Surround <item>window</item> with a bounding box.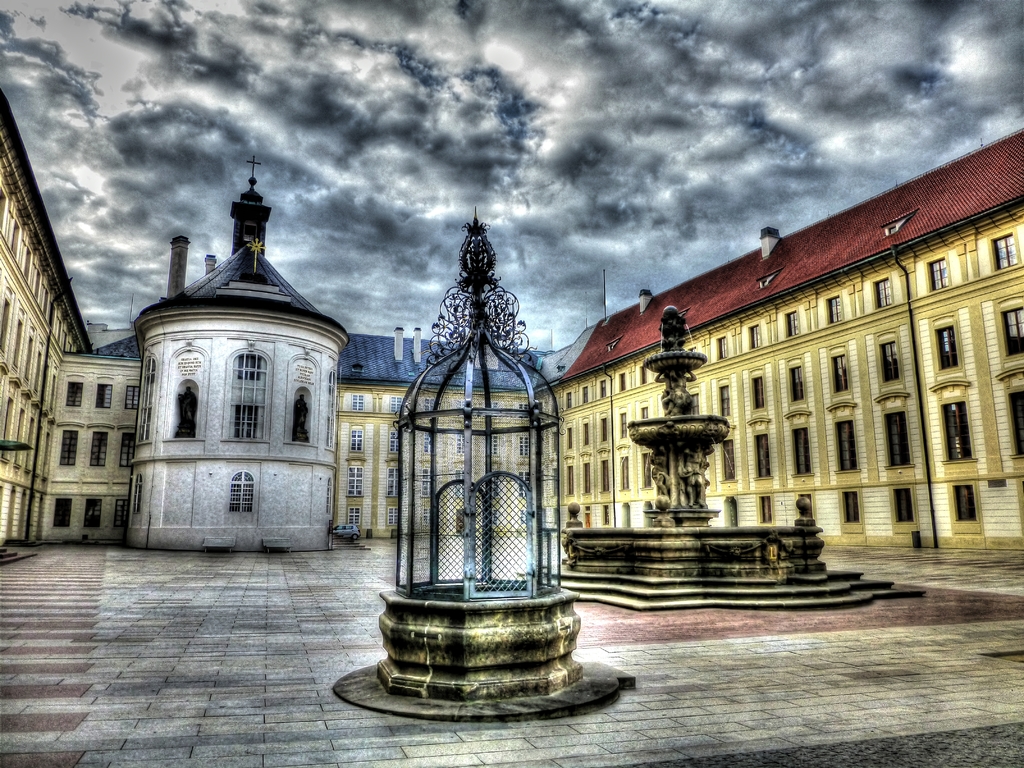
select_region(598, 419, 610, 444).
